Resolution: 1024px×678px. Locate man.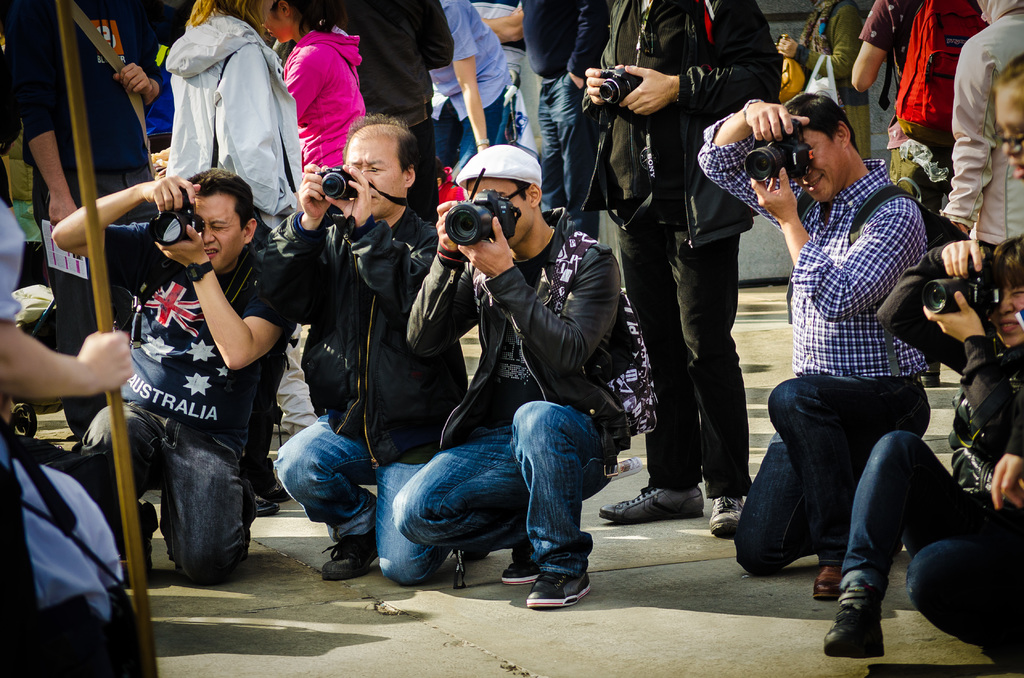
[259, 113, 467, 576].
